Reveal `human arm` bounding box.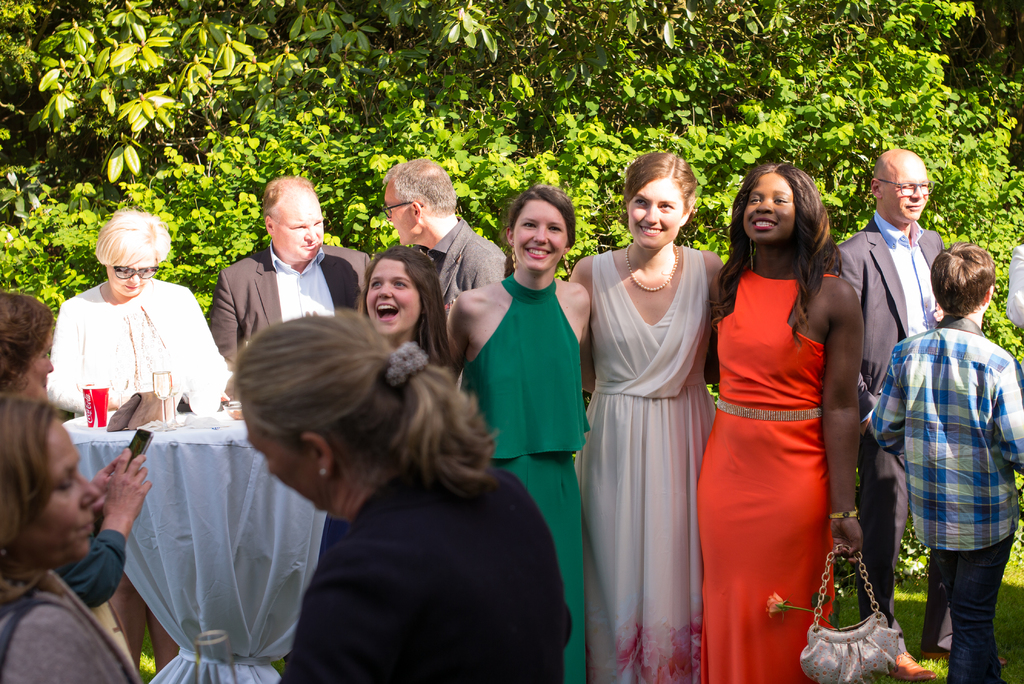
Revealed: [x1=74, y1=441, x2=137, y2=542].
